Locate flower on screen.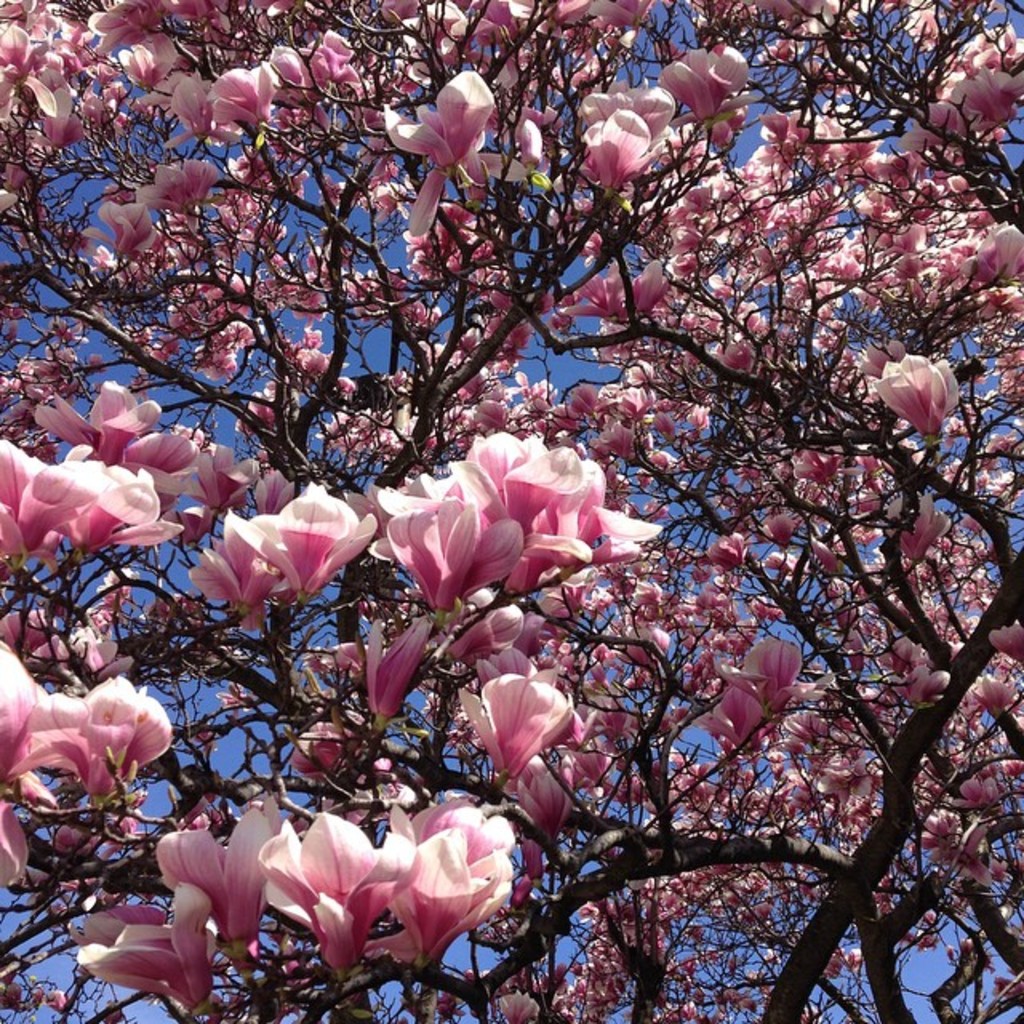
On screen at locate(363, 418, 622, 626).
